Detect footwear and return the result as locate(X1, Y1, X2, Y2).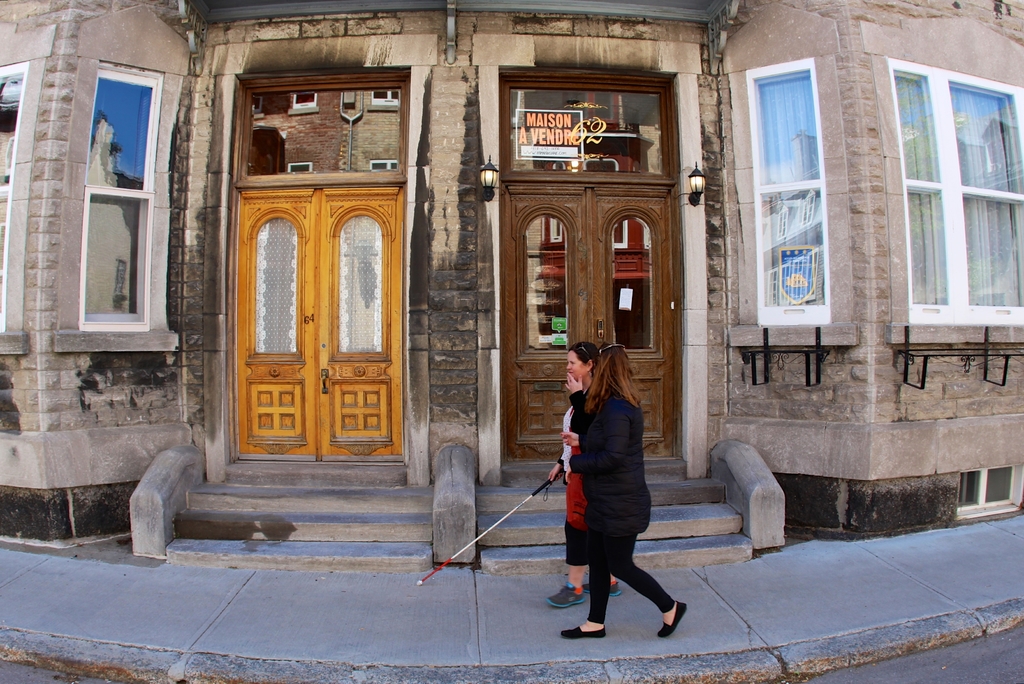
locate(655, 601, 688, 639).
